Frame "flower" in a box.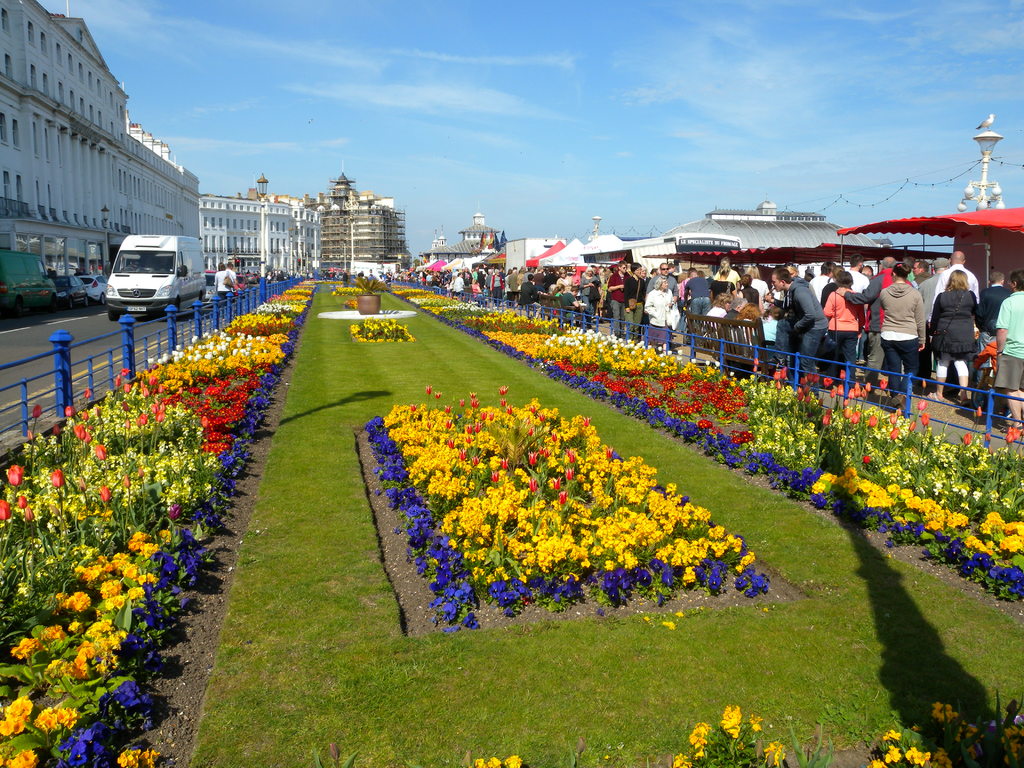
{"x1": 464, "y1": 422, "x2": 472, "y2": 432}.
